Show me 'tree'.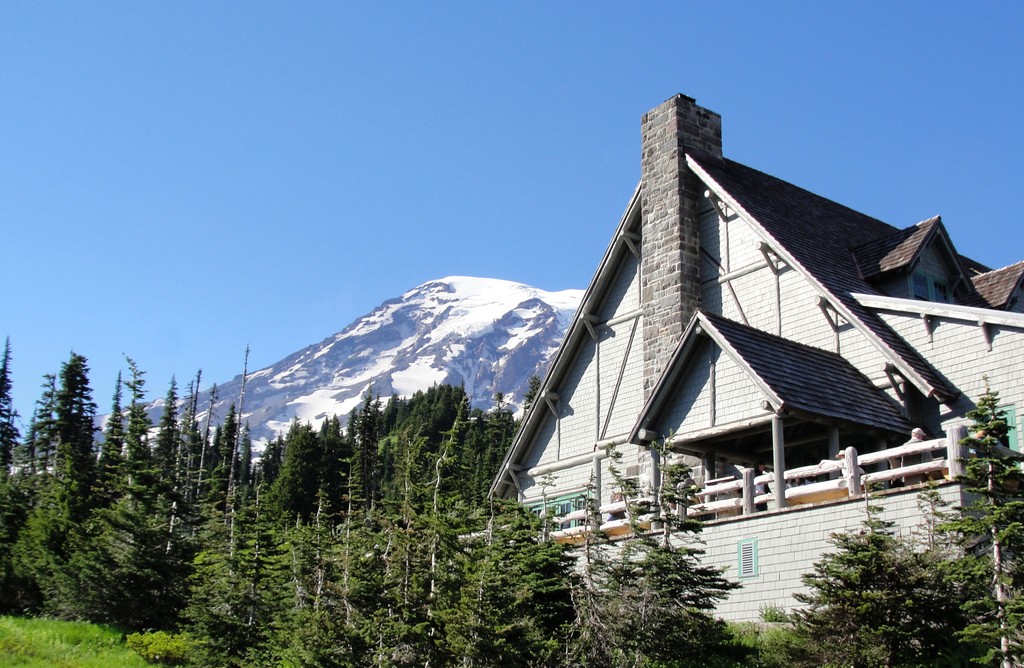
'tree' is here: [302, 509, 378, 667].
